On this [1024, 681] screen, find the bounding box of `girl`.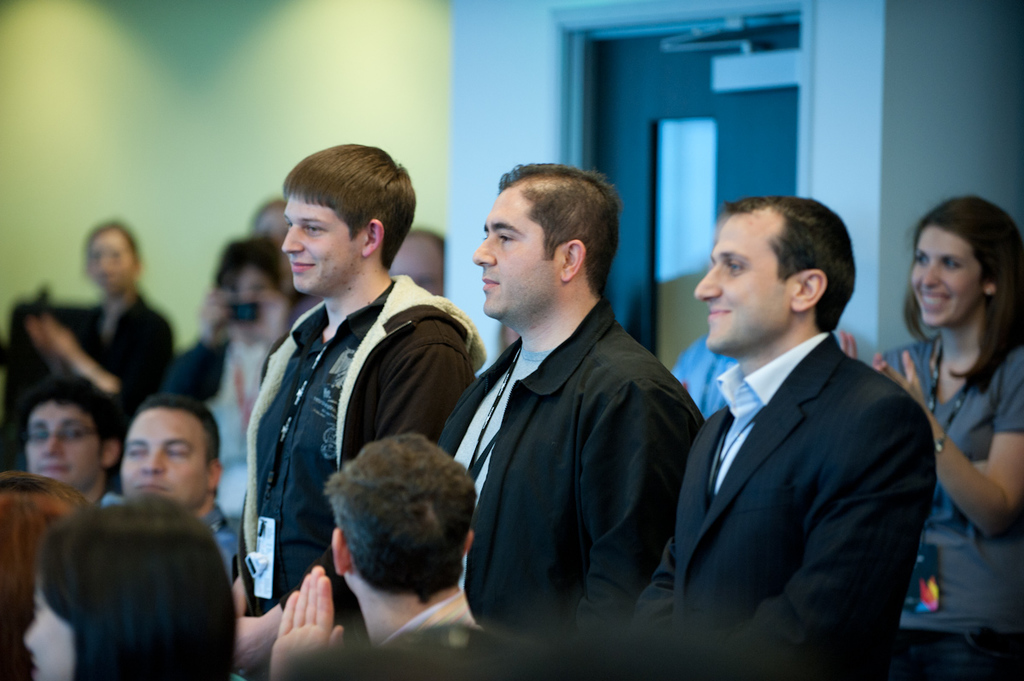
Bounding box: crop(840, 195, 1023, 629).
